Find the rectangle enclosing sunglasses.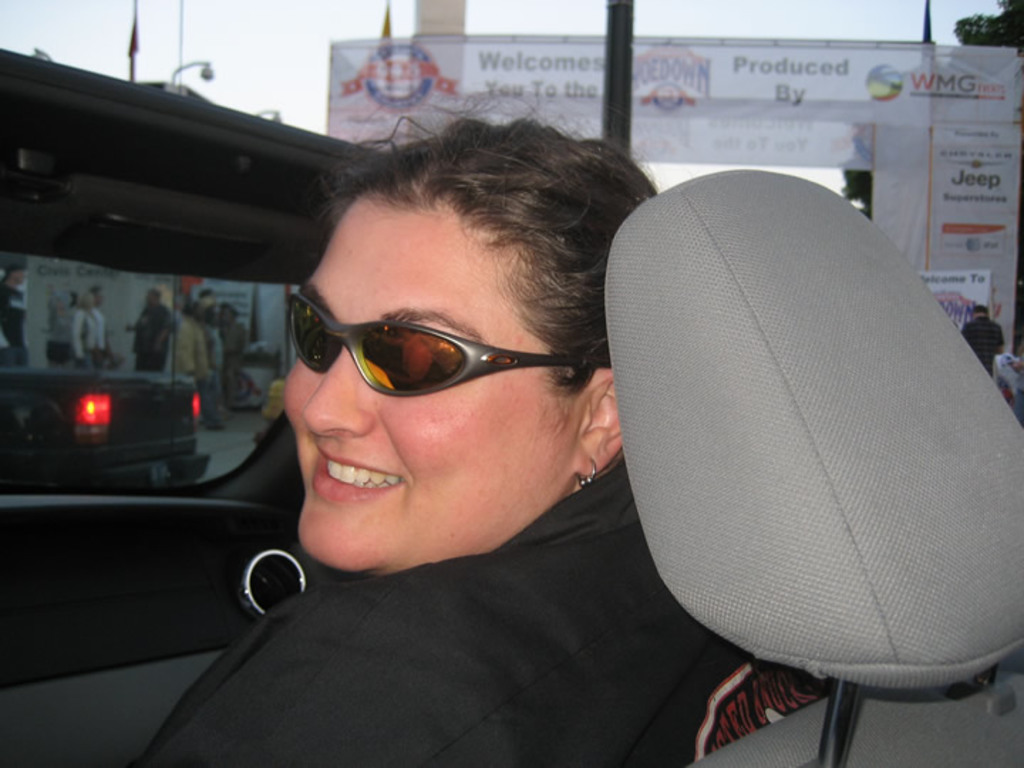
pyautogui.locateOnScreen(289, 292, 600, 394).
